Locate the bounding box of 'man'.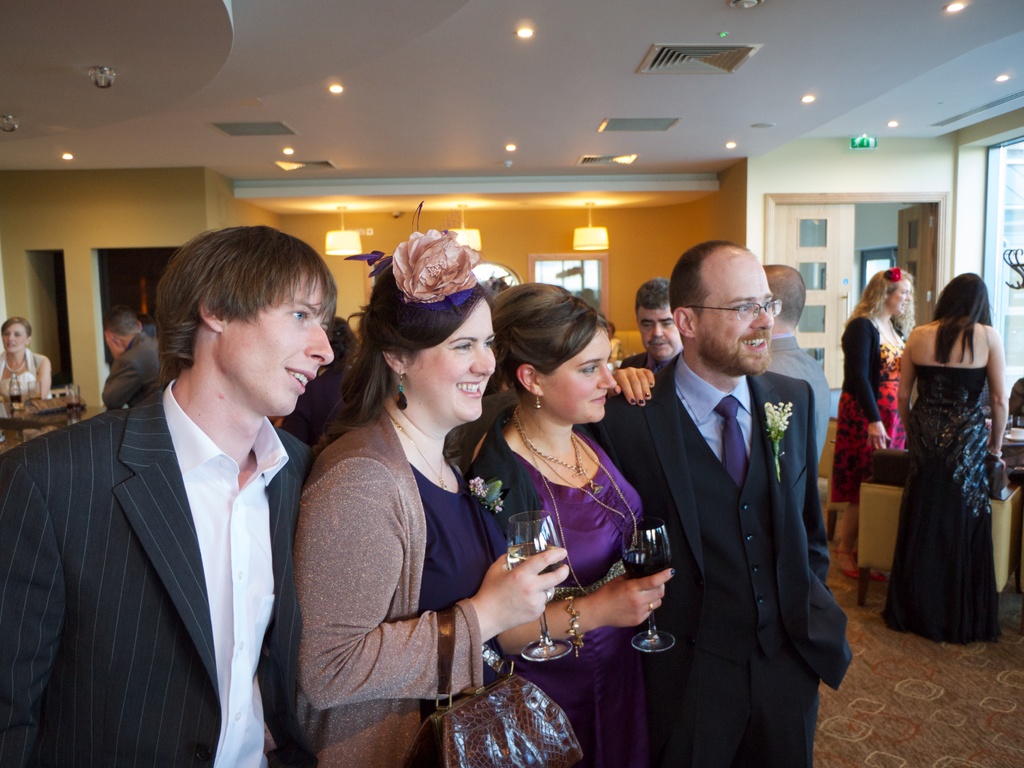
Bounding box: (0, 227, 340, 767).
